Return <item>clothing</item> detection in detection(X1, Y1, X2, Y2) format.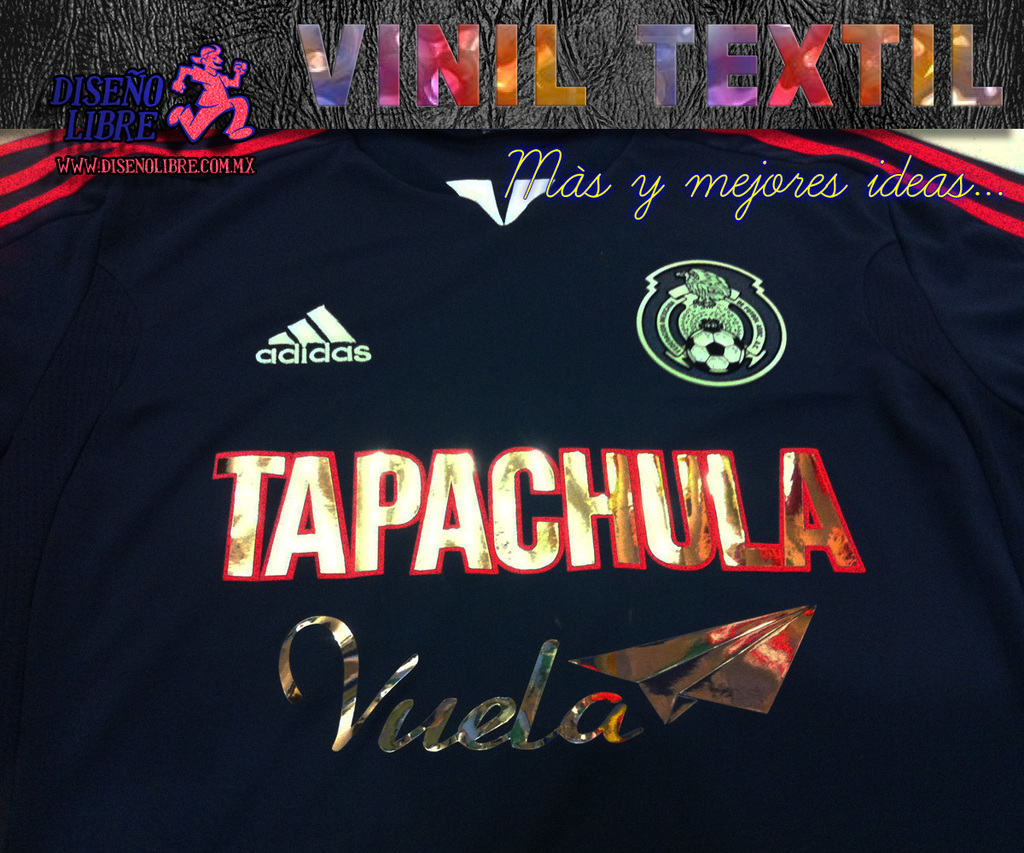
detection(189, 67, 229, 107).
